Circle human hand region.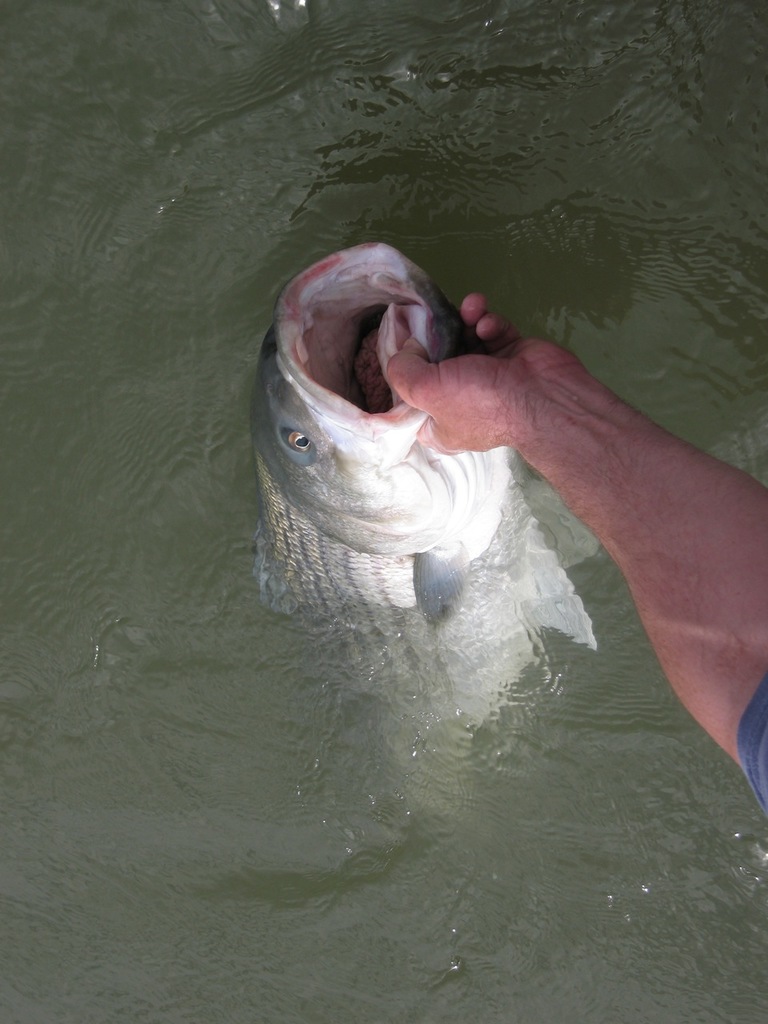
Region: 384:290:578:453.
